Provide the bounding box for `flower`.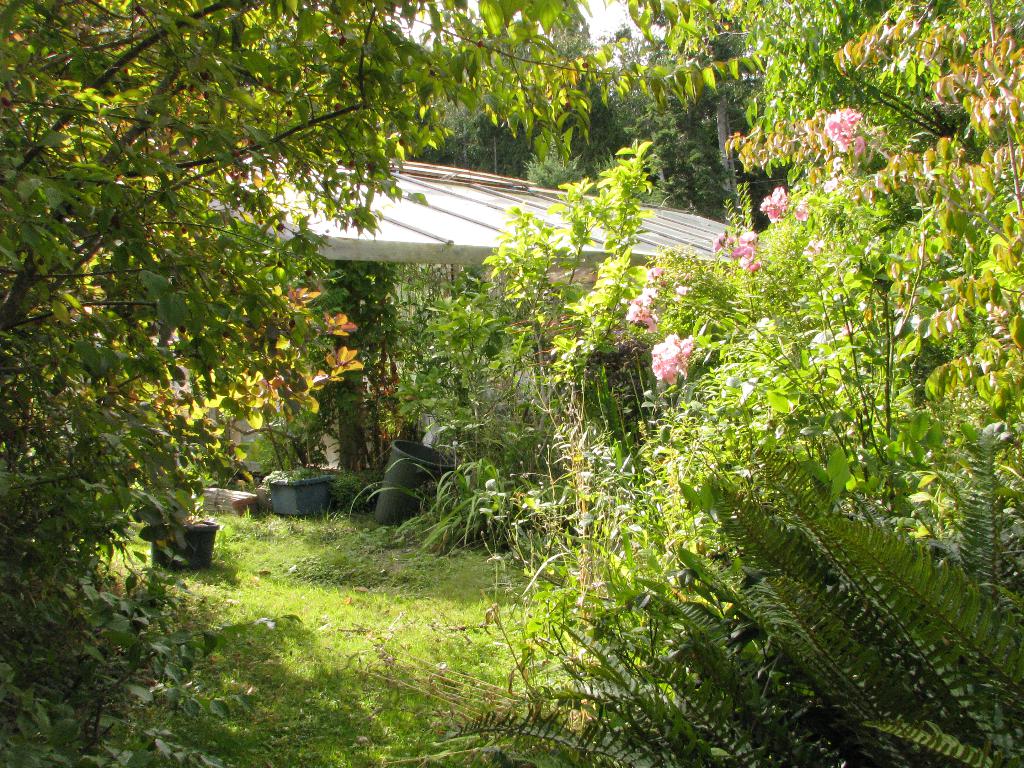
select_region(644, 326, 701, 383).
